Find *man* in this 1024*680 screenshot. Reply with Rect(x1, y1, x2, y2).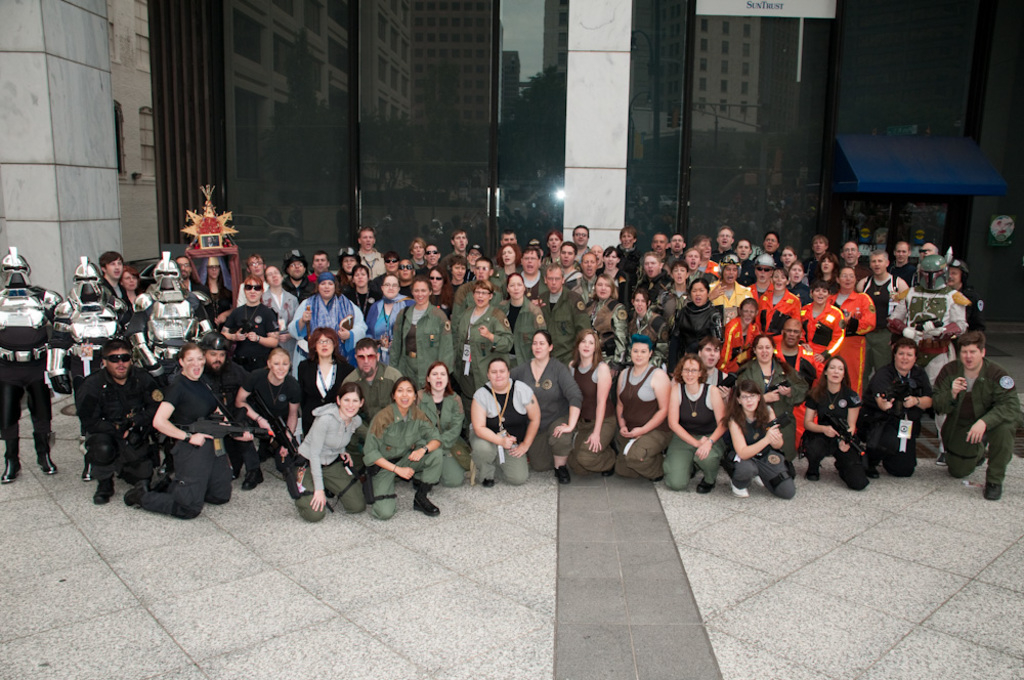
Rect(309, 250, 355, 292).
